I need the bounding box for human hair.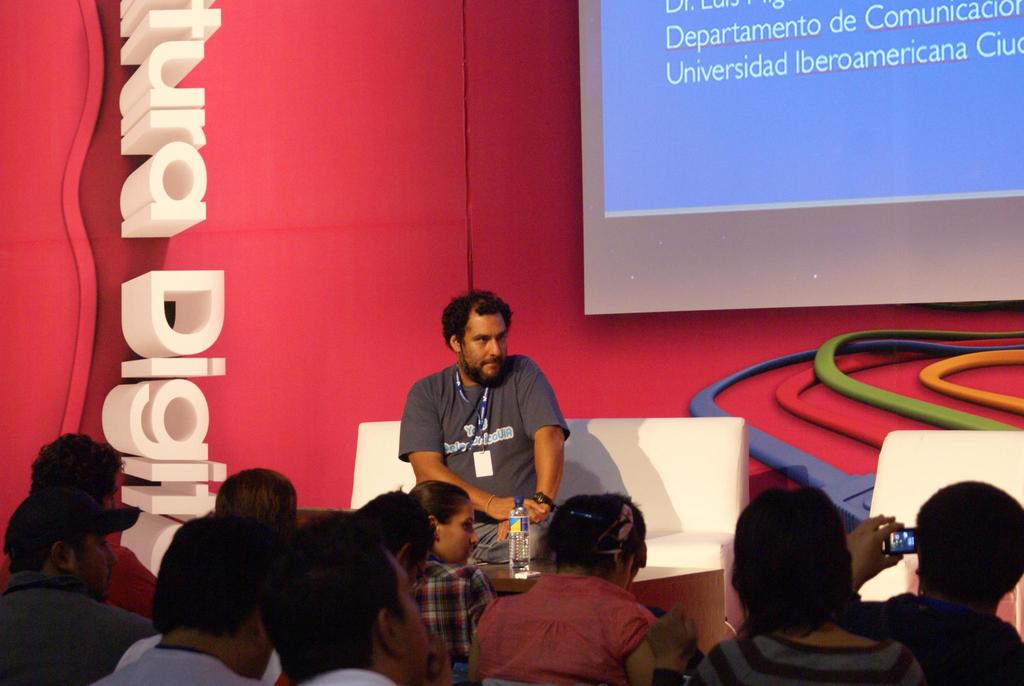
Here it is: region(438, 291, 511, 348).
